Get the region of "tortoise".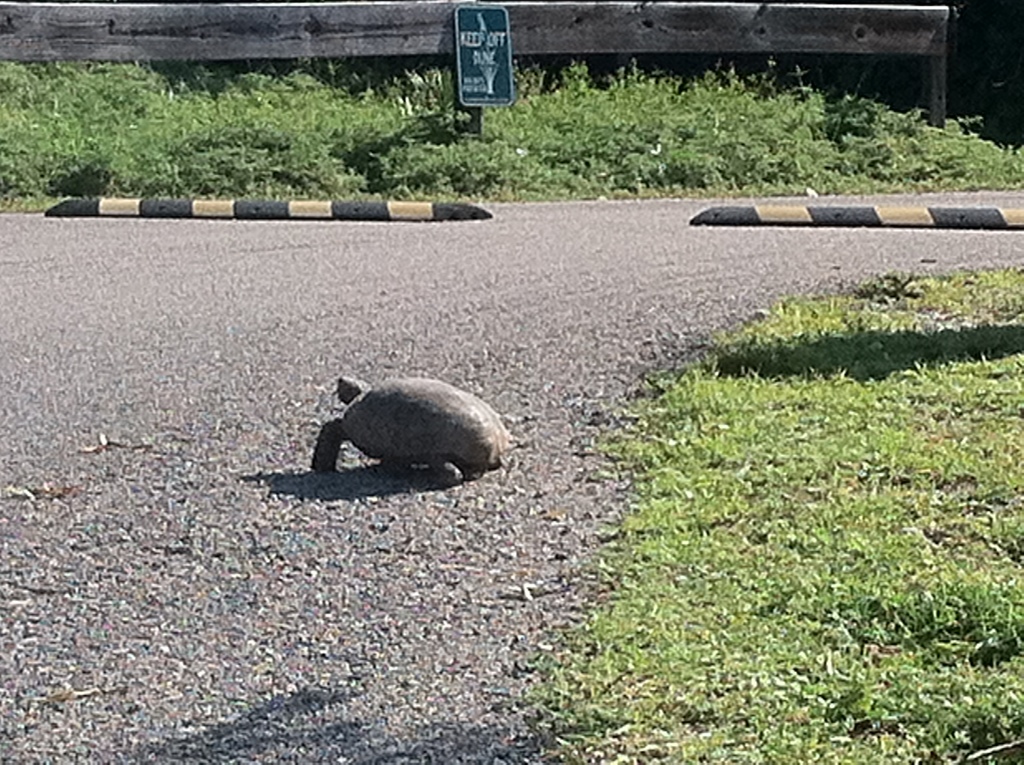
box(310, 372, 510, 487).
